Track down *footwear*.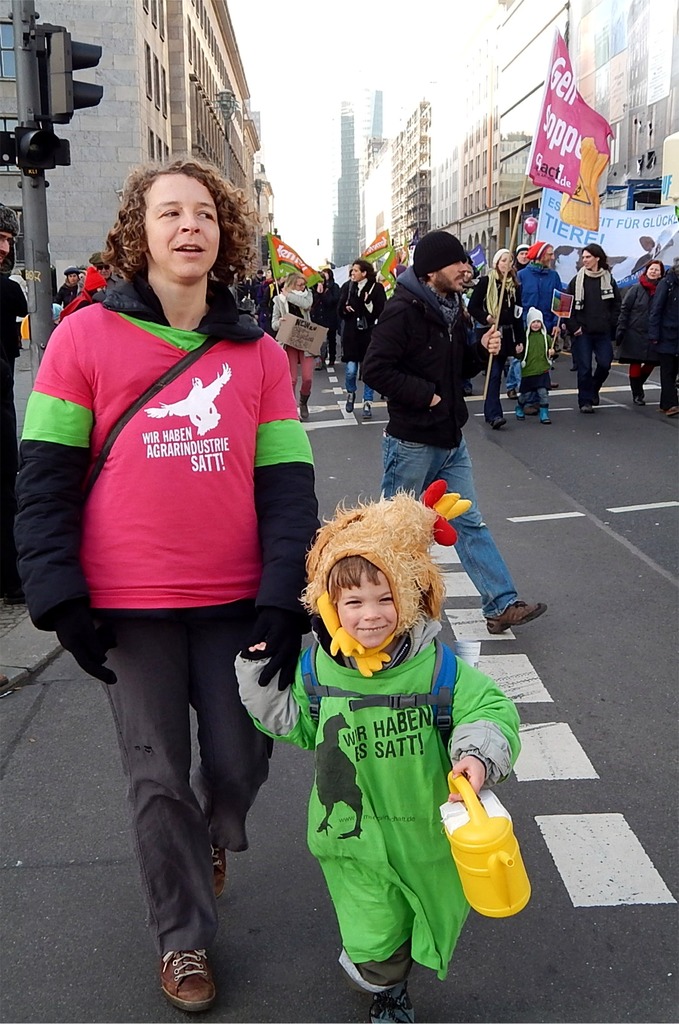
Tracked to x1=662, y1=407, x2=678, y2=416.
